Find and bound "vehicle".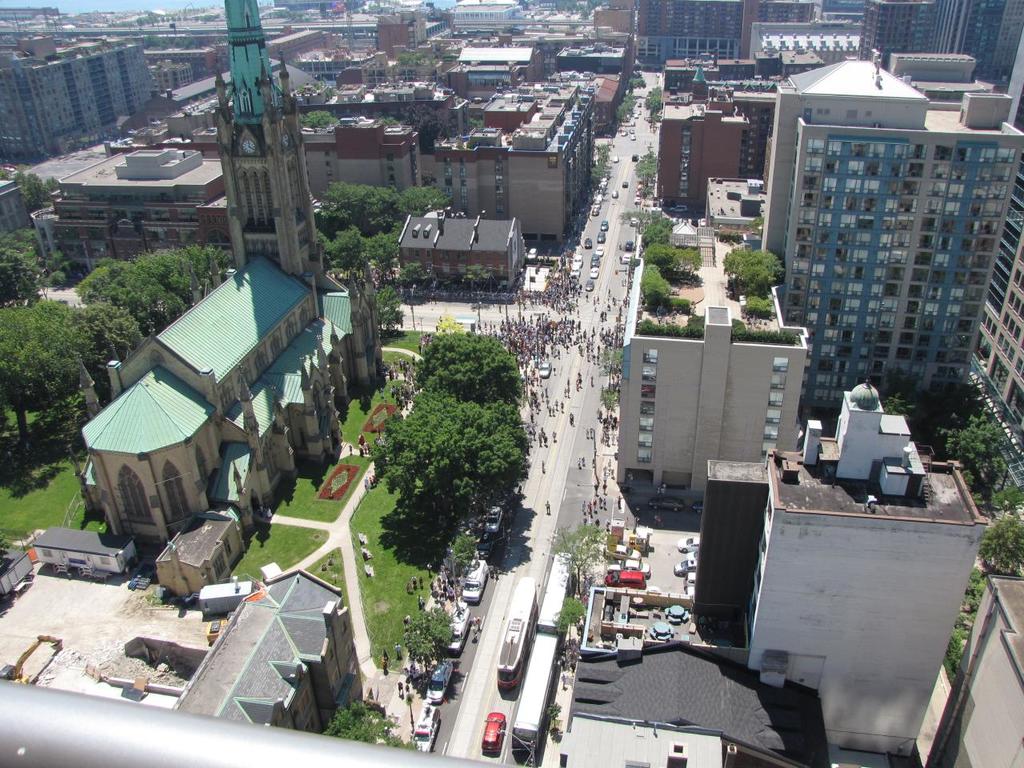
Bound: (674, 558, 696, 574).
